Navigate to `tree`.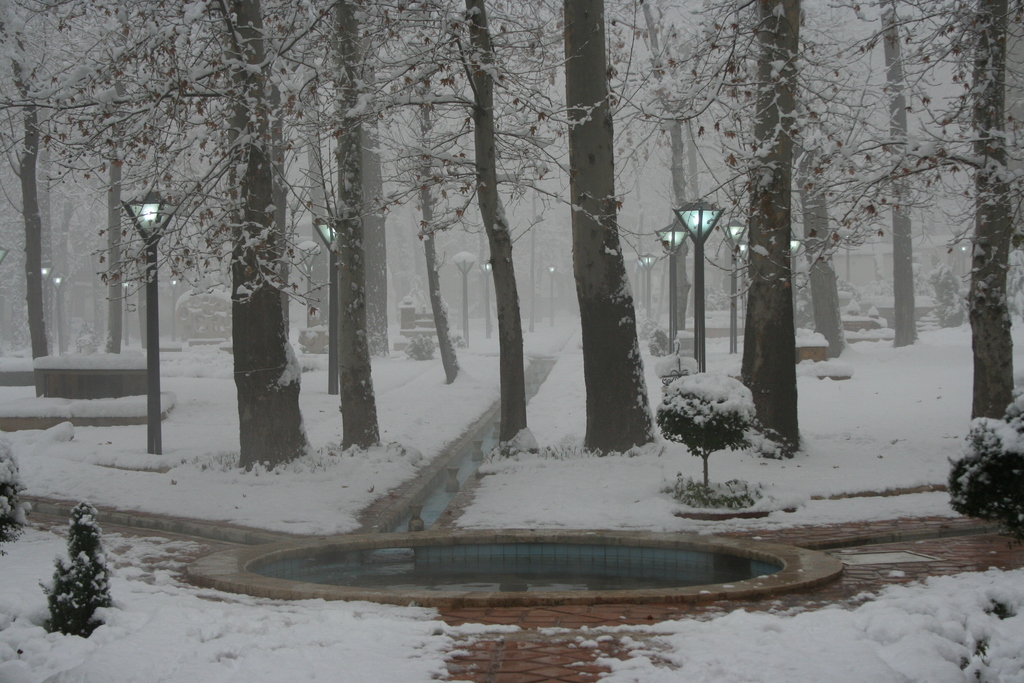
Navigation target: bbox=(34, 490, 115, 637).
